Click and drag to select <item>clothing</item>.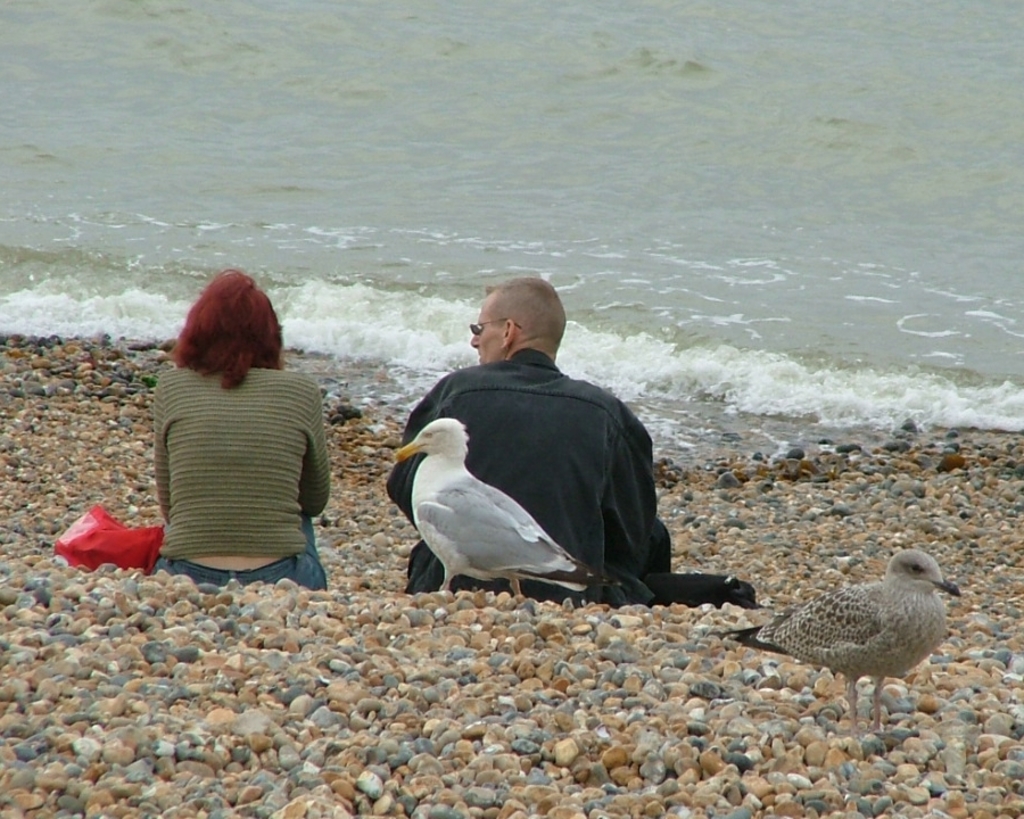
Selection: 383,340,675,588.
